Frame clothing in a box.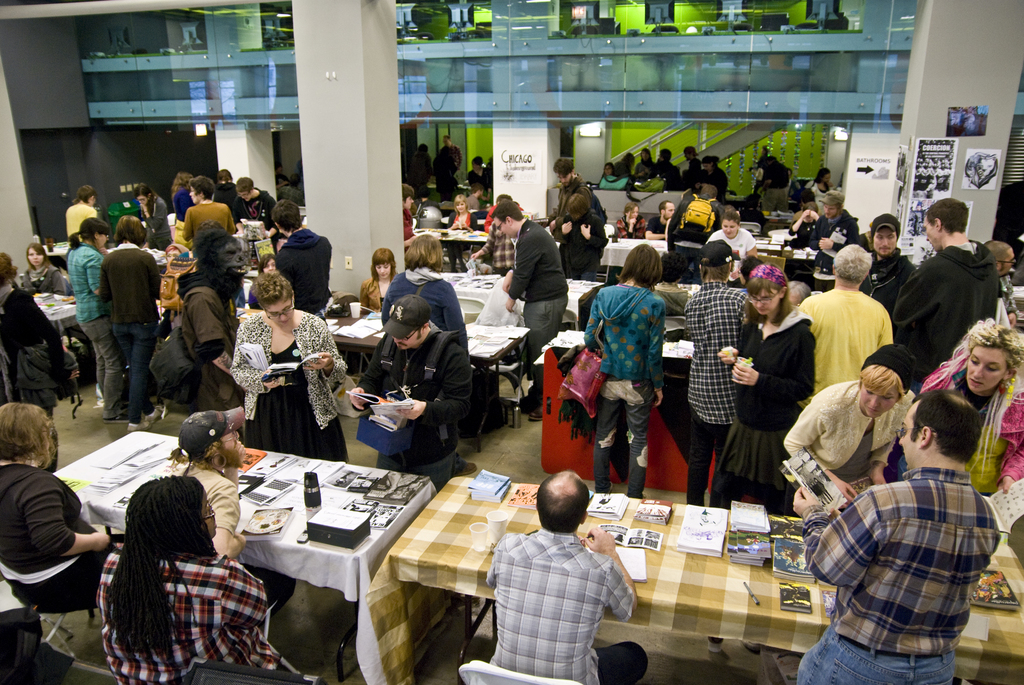
<region>608, 219, 647, 246</region>.
